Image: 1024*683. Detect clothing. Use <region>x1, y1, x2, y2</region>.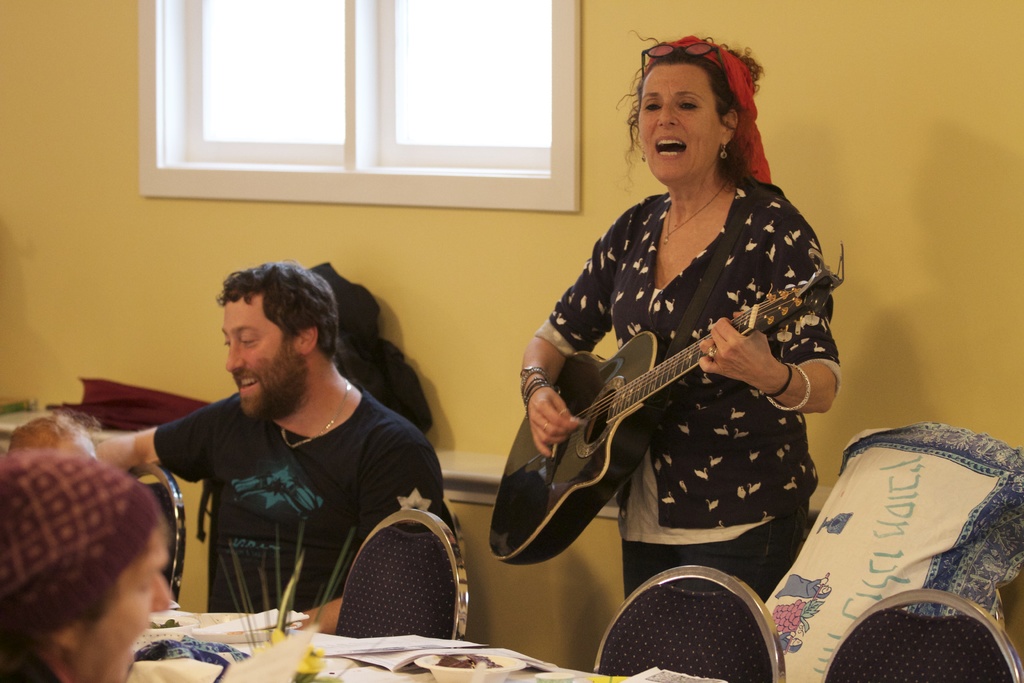
<region>121, 318, 442, 650</region>.
